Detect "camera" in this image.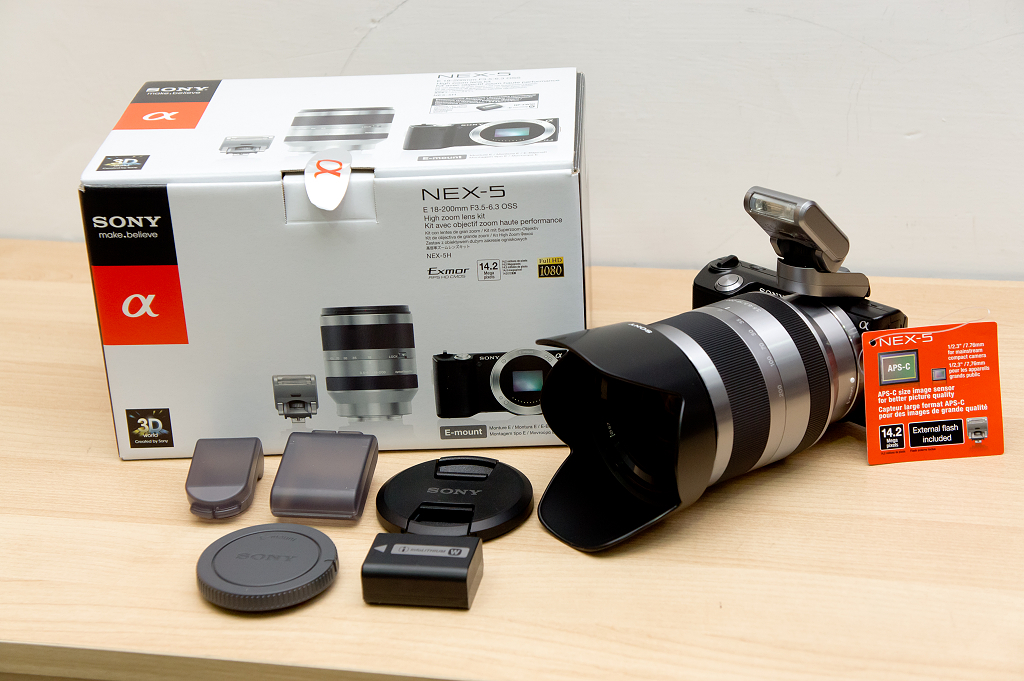
Detection: 522, 217, 879, 529.
